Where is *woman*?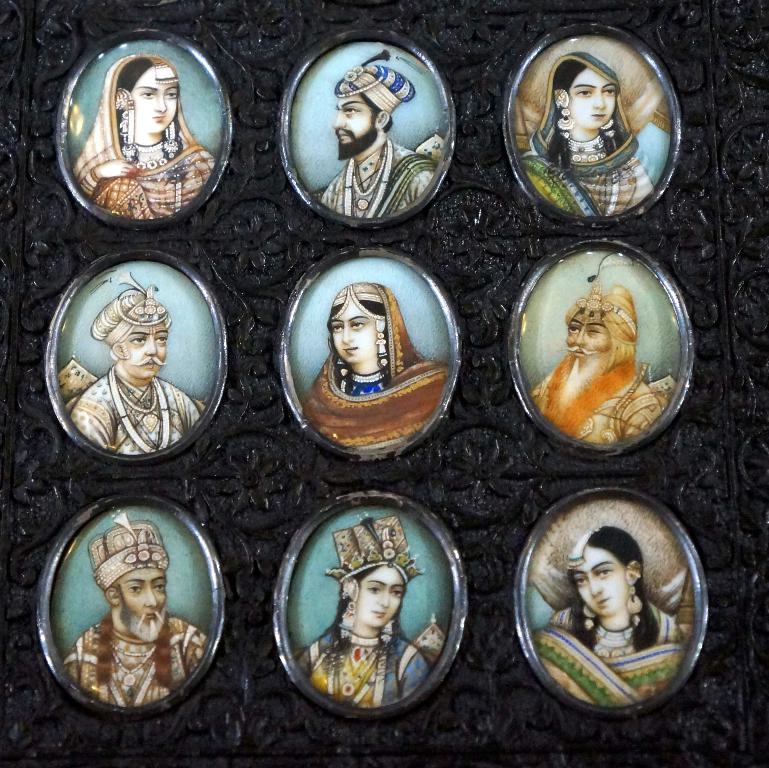
box(61, 34, 234, 211).
